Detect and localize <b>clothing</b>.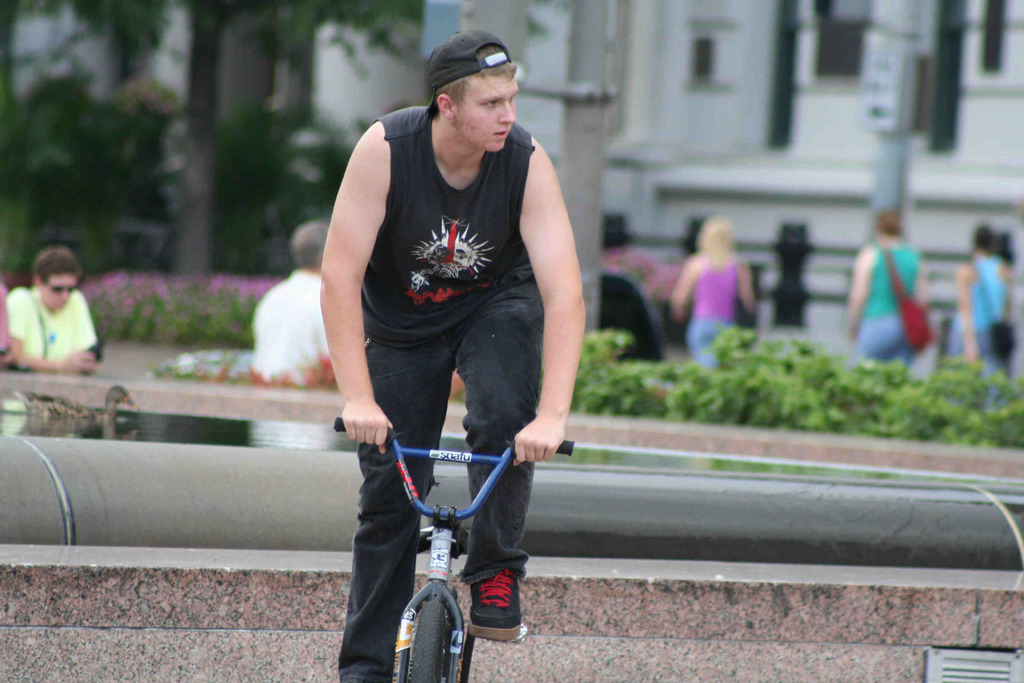
Localized at (855,240,918,366).
